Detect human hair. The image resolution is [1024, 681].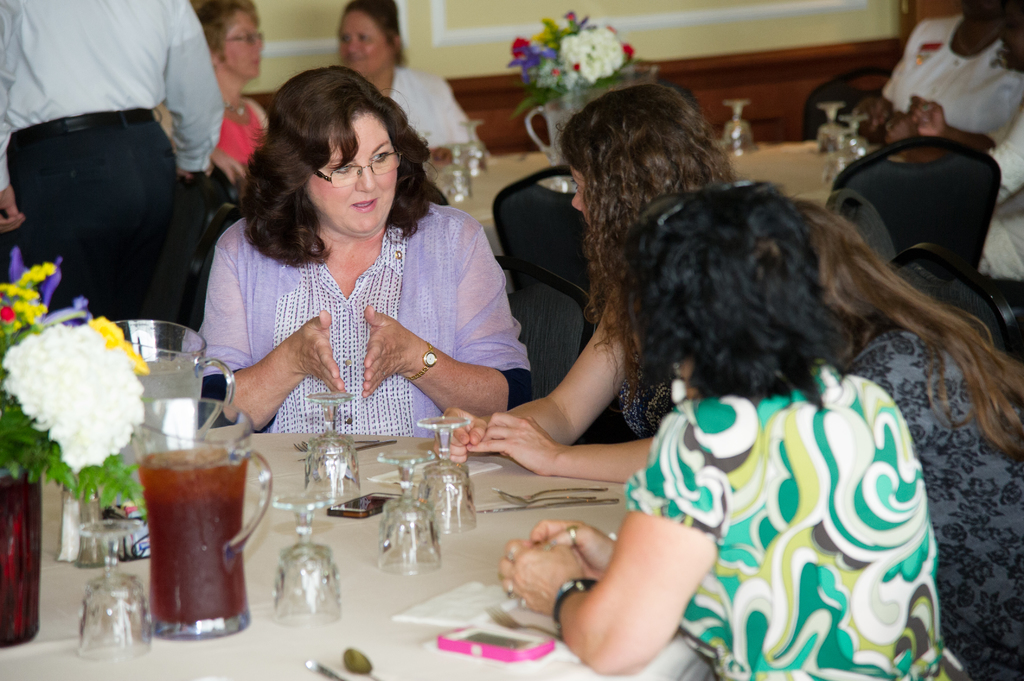
Rect(240, 65, 419, 263).
